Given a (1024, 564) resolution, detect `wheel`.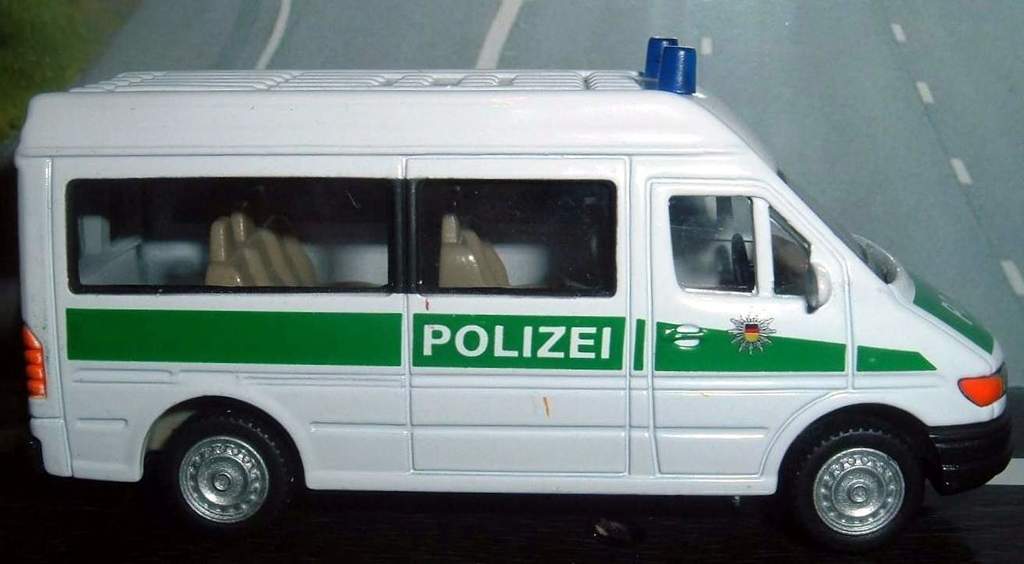
bbox=[158, 407, 301, 551].
